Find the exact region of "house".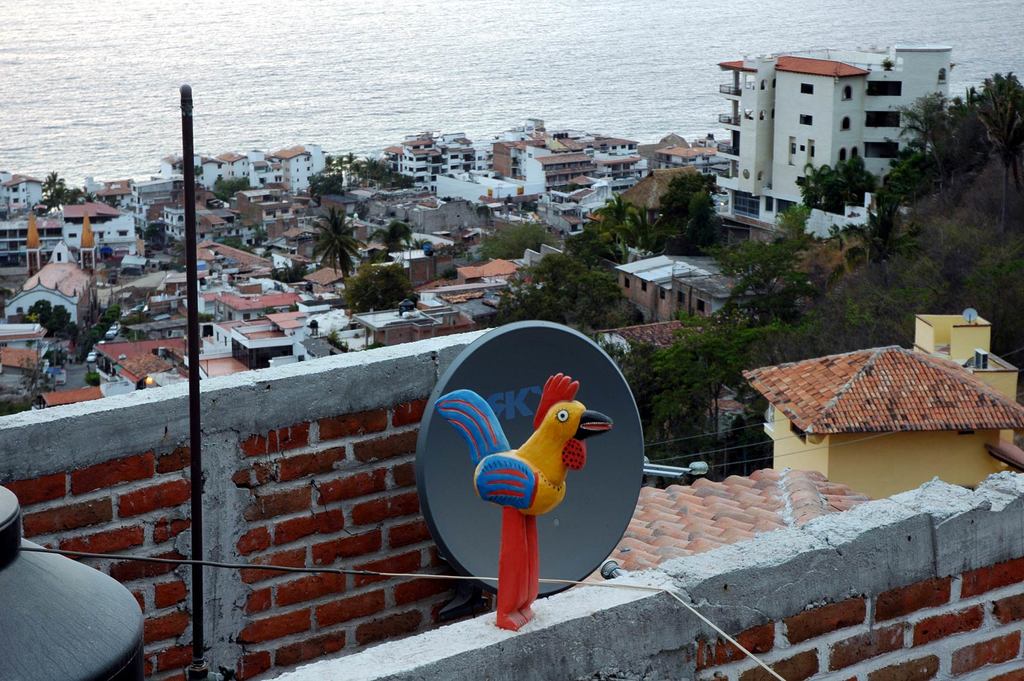
Exact region: bbox=[198, 158, 225, 187].
